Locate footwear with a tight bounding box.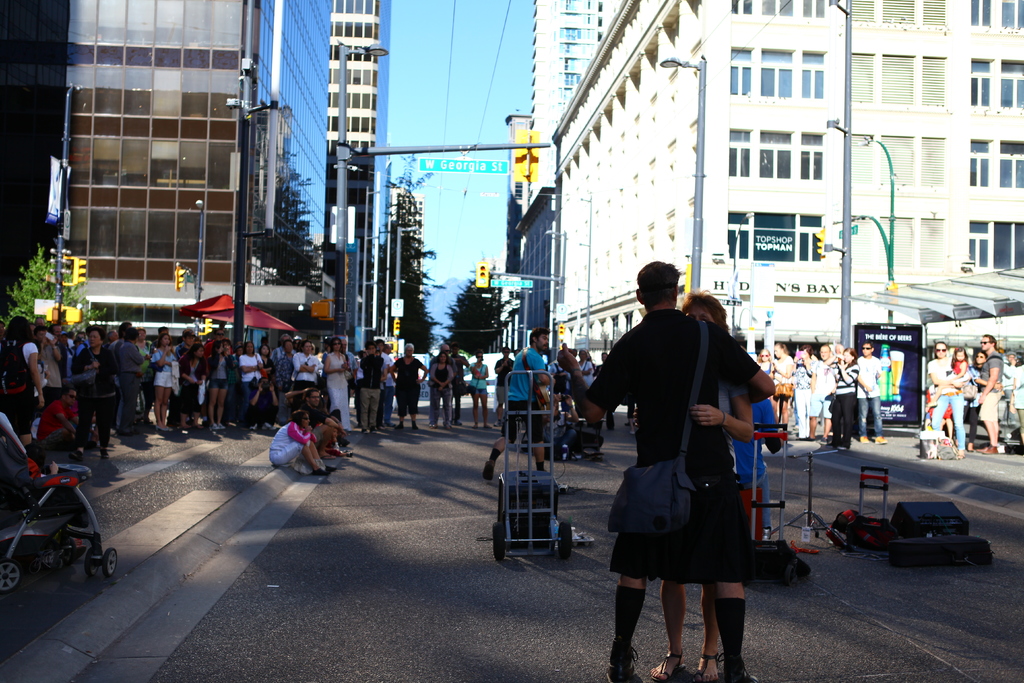
<region>630, 431, 635, 437</region>.
